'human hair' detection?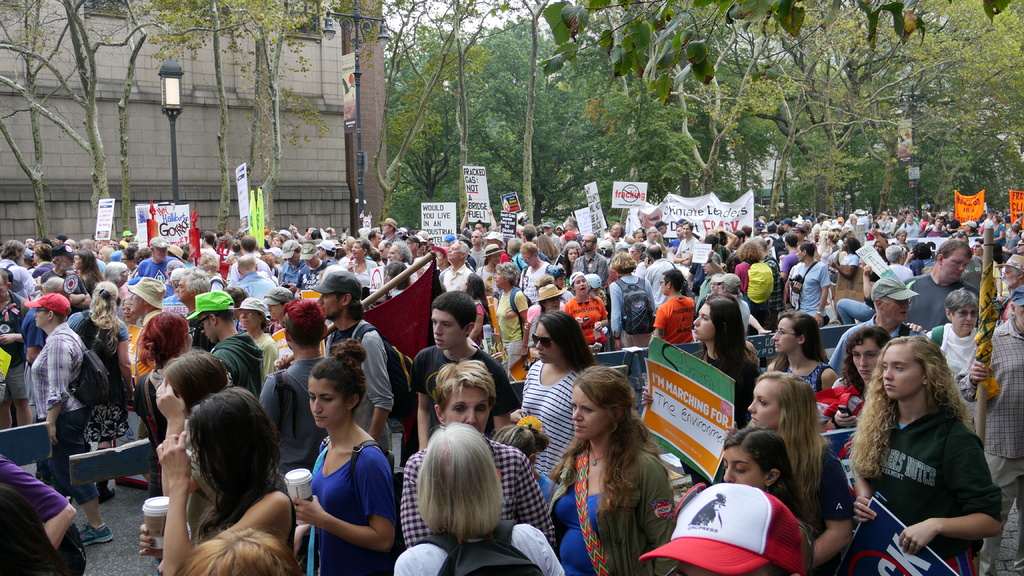
(848,333,966,473)
